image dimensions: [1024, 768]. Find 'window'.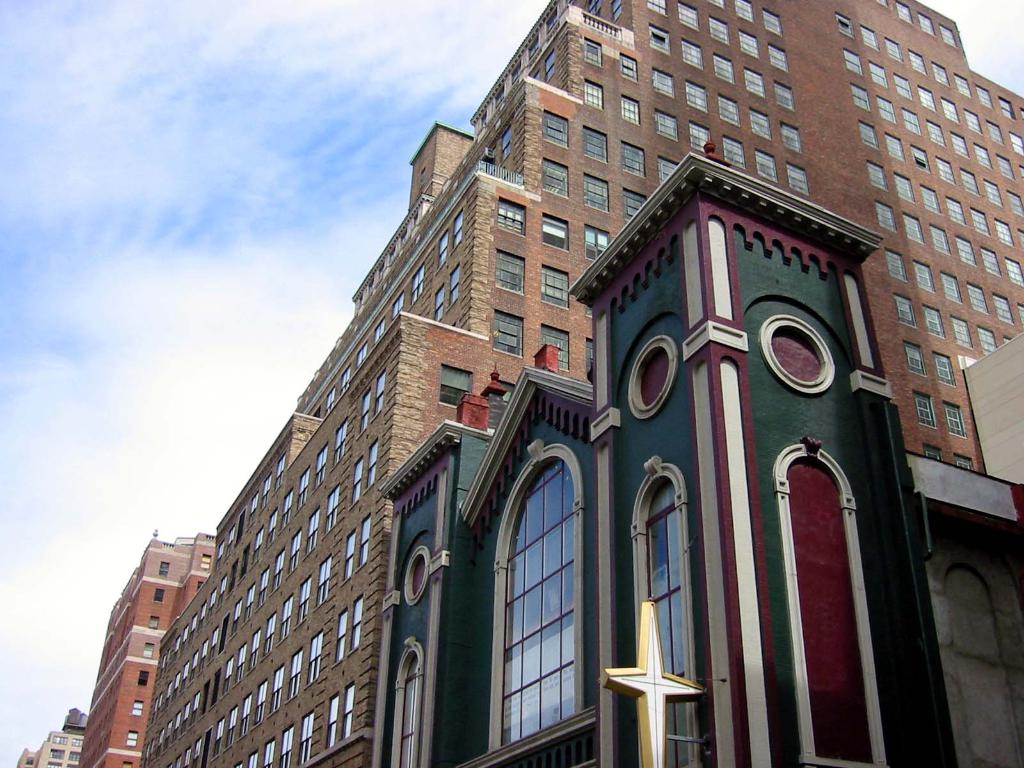
box(941, 25, 955, 46).
